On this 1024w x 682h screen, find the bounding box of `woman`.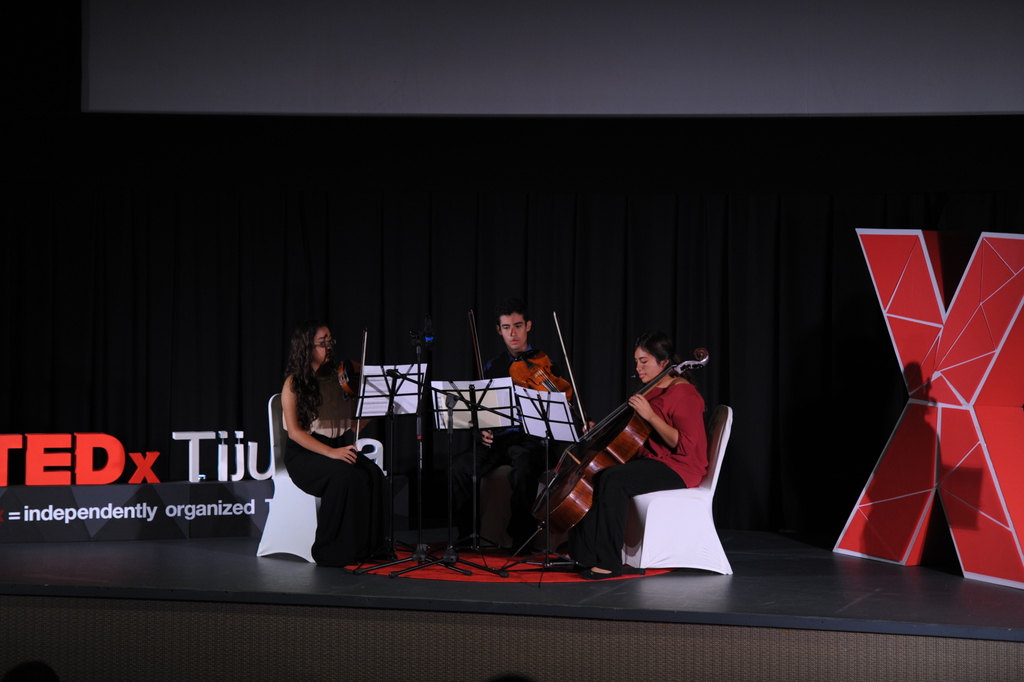
Bounding box: bbox=(564, 332, 703, 574).
